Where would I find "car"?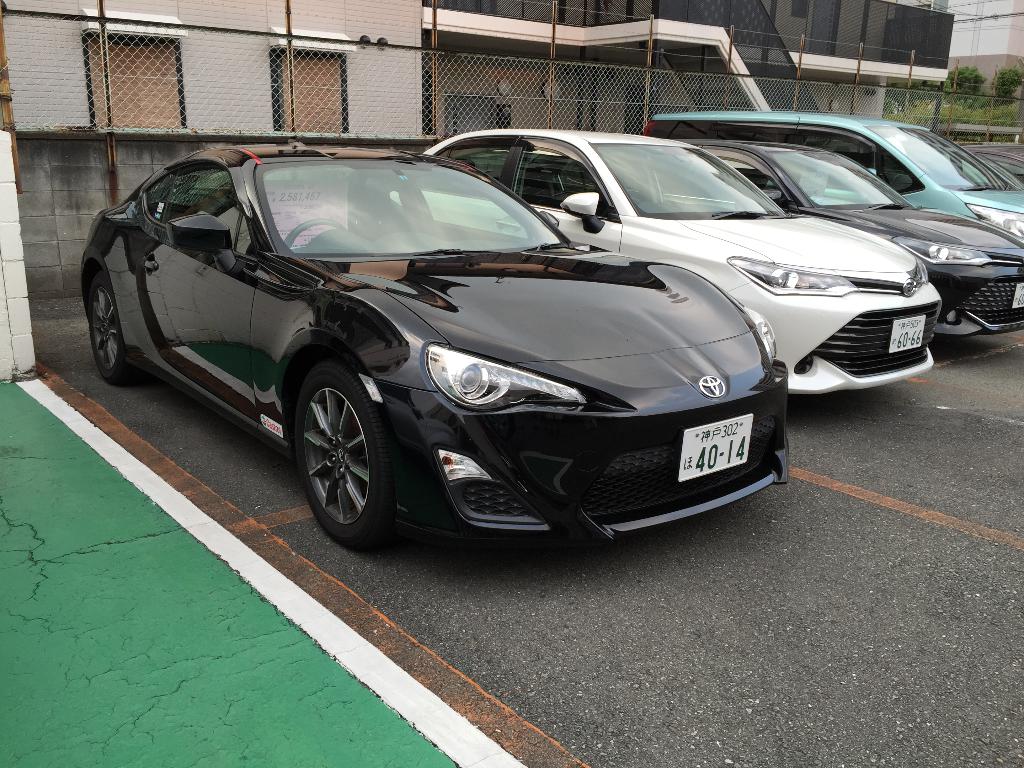
At locate(701, 147, 1023, 346).
